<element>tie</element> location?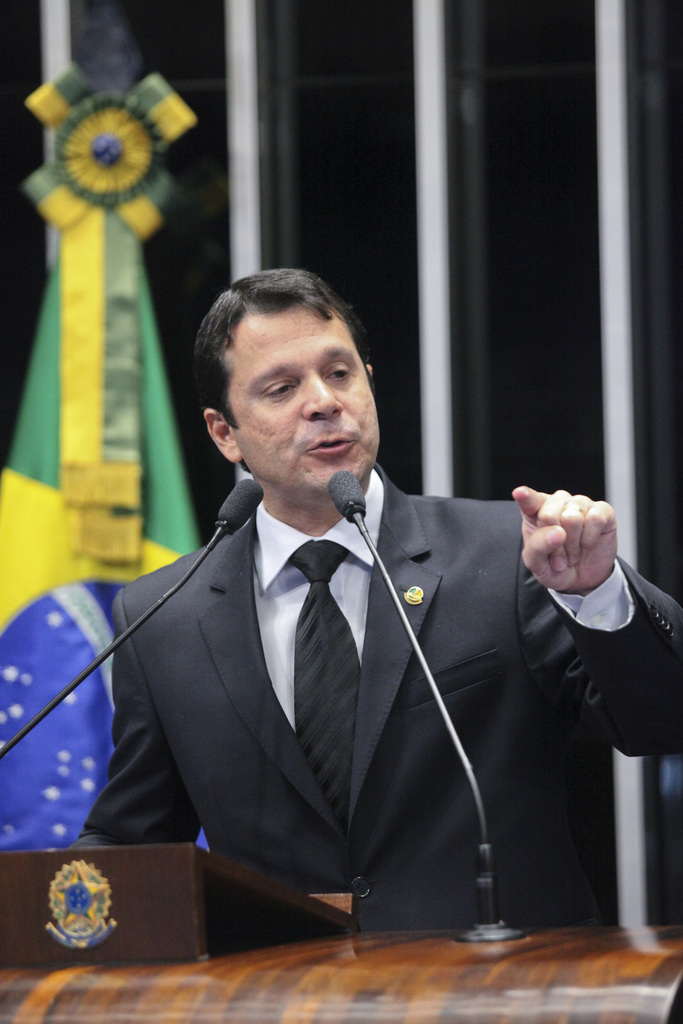
detection(289, 539, 361, 824)
